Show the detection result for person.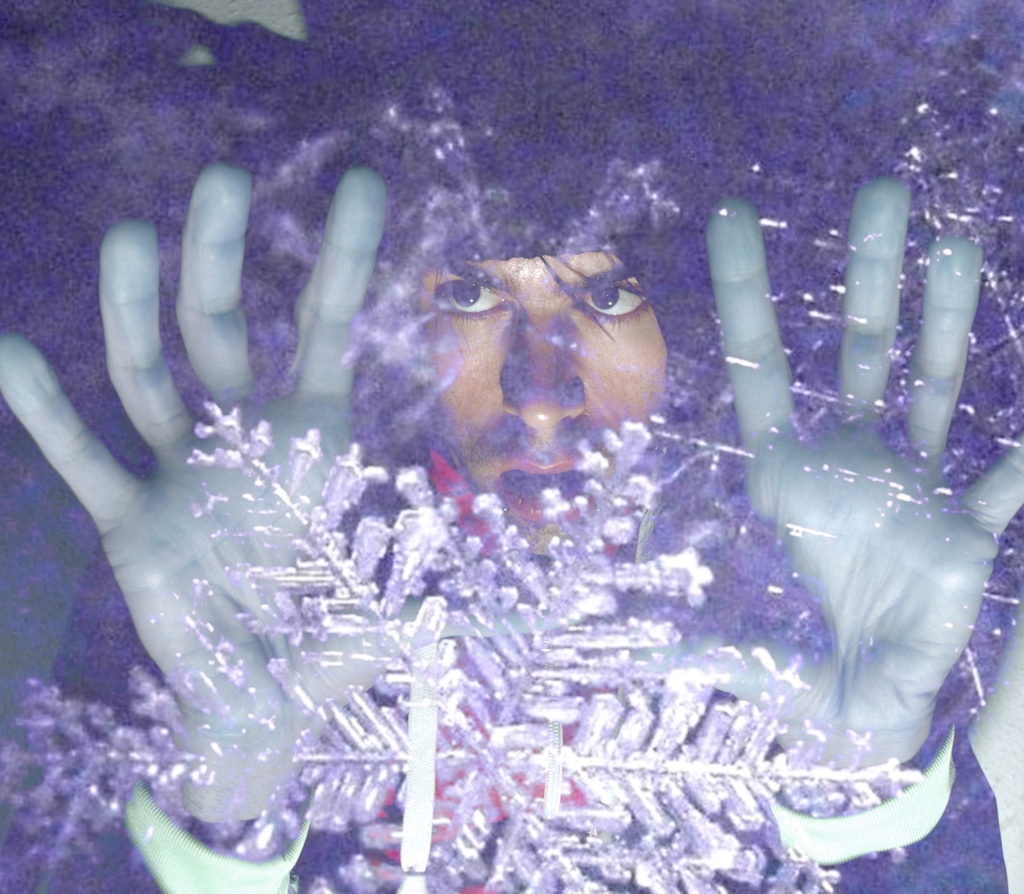
90:77:947:873.
